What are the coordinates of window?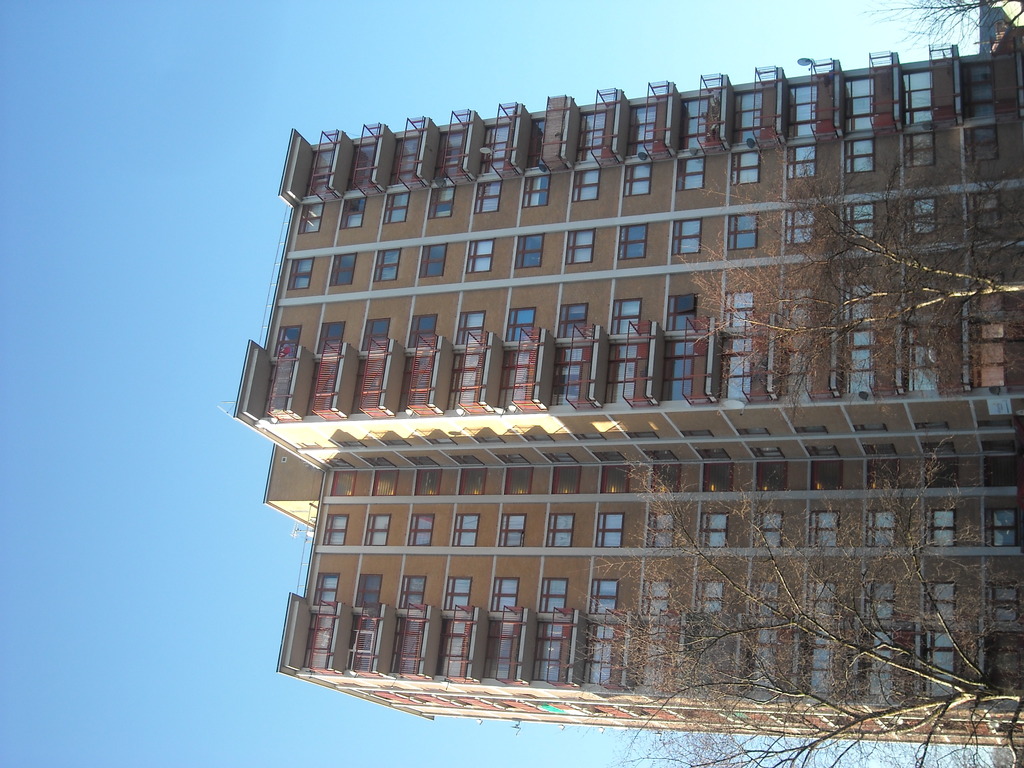
bbox=(299, 200, 326, 234).
